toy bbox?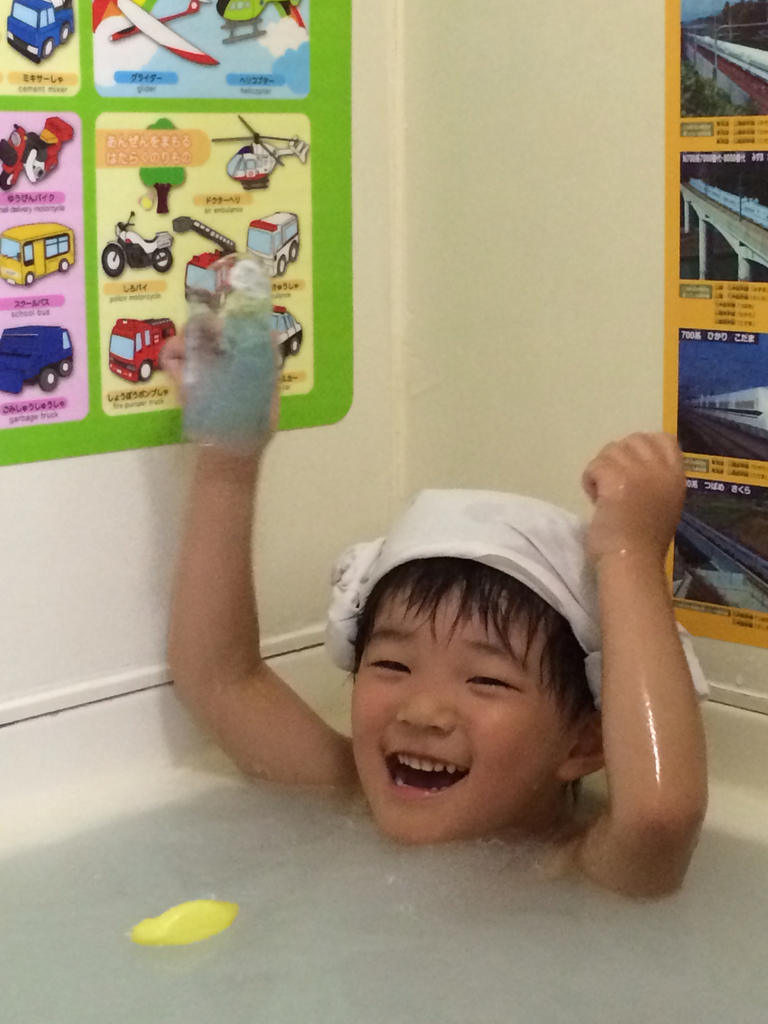
(left=105, top=316, right=184, bottom=389)
